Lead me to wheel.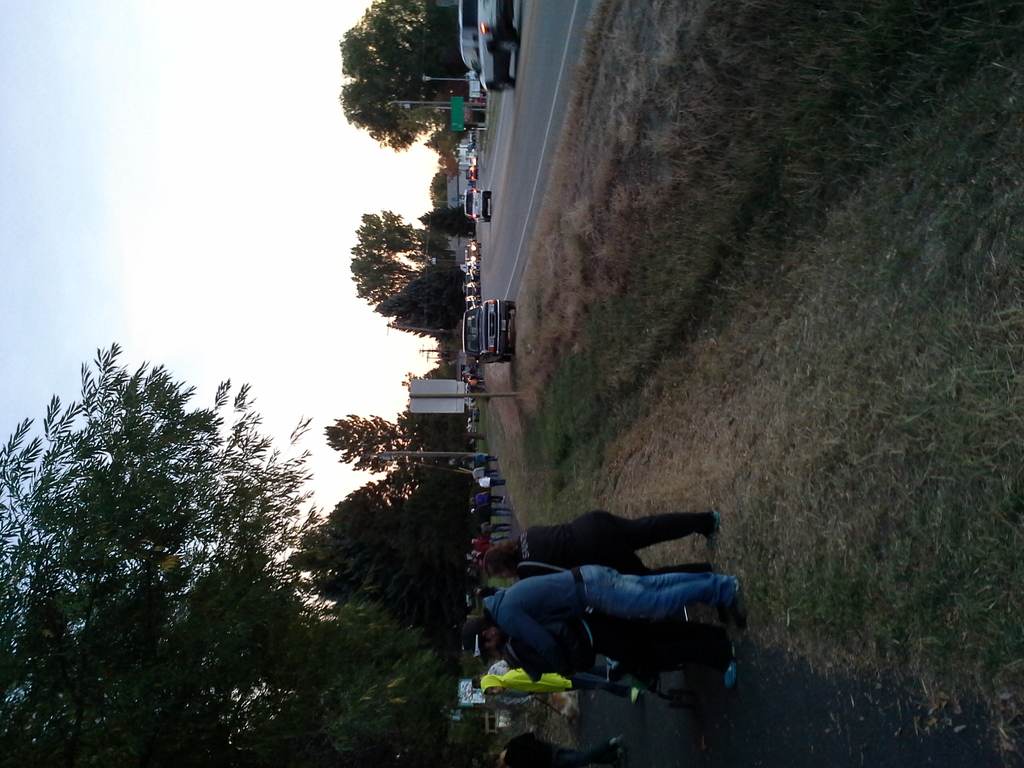
Lead to detection(496, 76, 515, 99).
